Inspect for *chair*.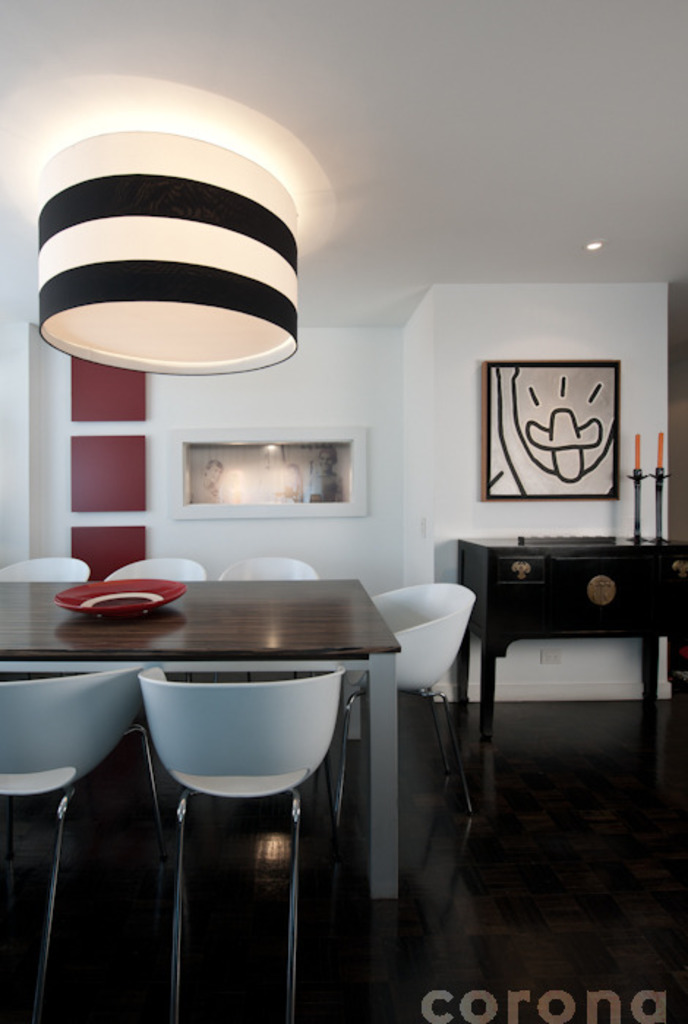
Inspection: 0:553:97:582.
